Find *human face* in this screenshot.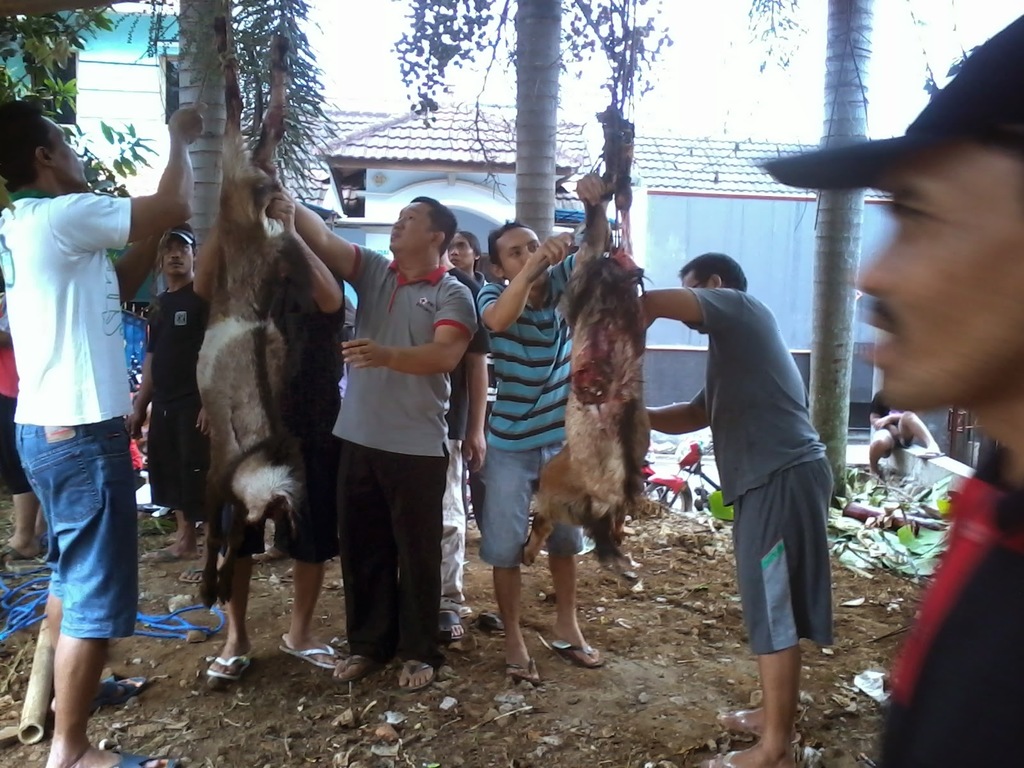
The bounding box for *human face* is x1=500, y1=225, x2=546, y2=282.
